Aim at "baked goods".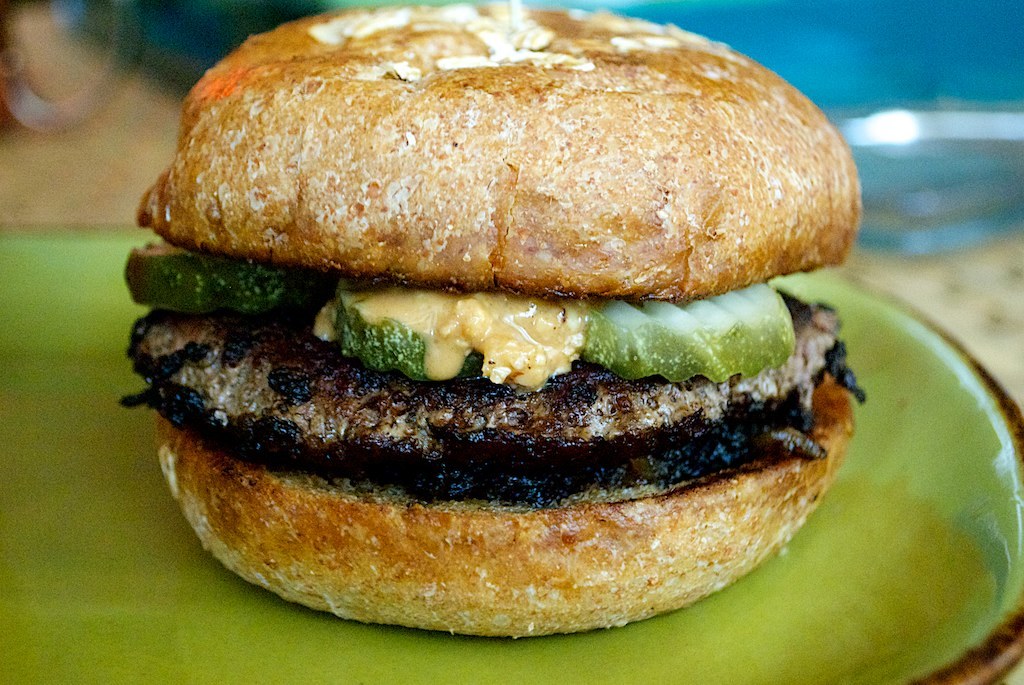
Aimed at {"left": 226, "top": 16, "right": 872, "bottom": 327}.
